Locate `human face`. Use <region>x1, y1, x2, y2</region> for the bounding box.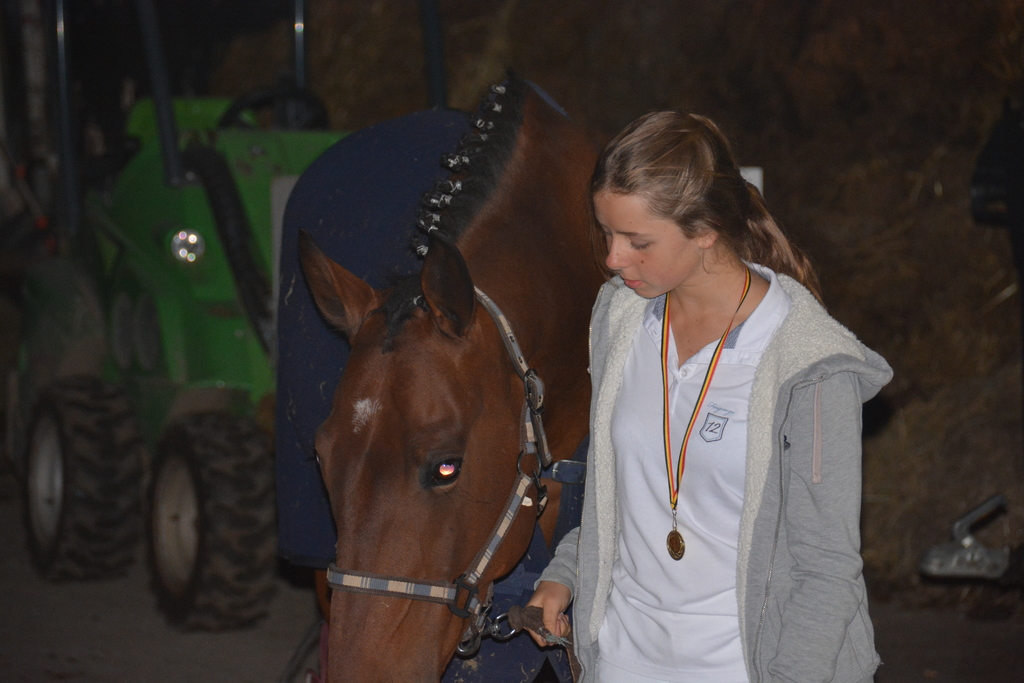
<region>594, 185, 698, 295</region>.
